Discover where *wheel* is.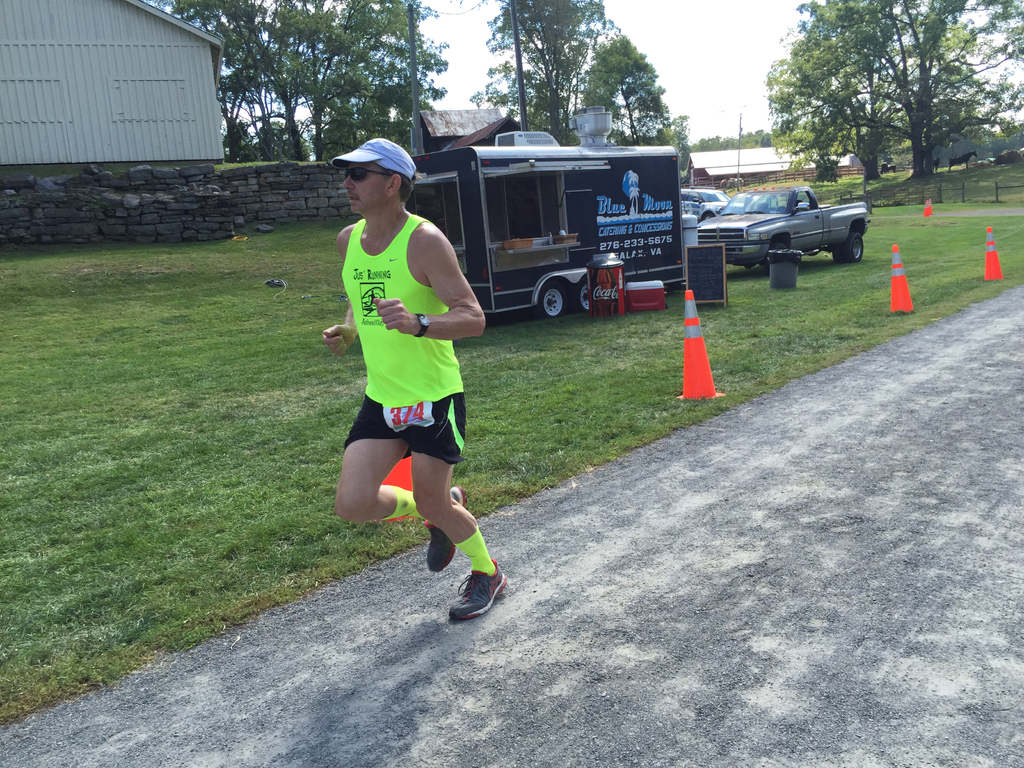
Discovered at 534, 280, 568, 316.
